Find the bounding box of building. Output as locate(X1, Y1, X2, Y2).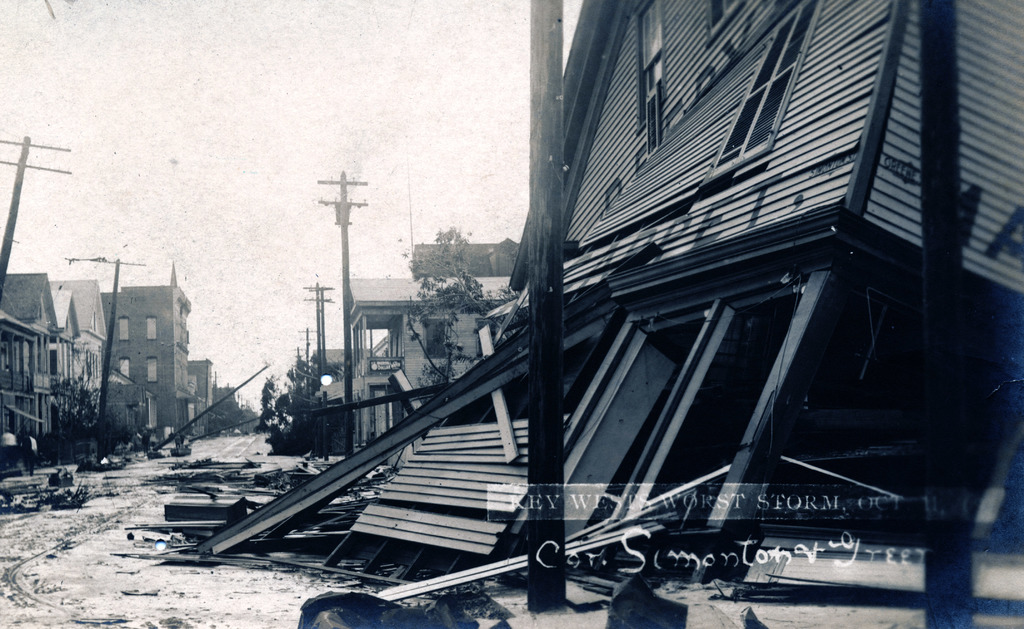
locate(0, 258, 106, 451).
